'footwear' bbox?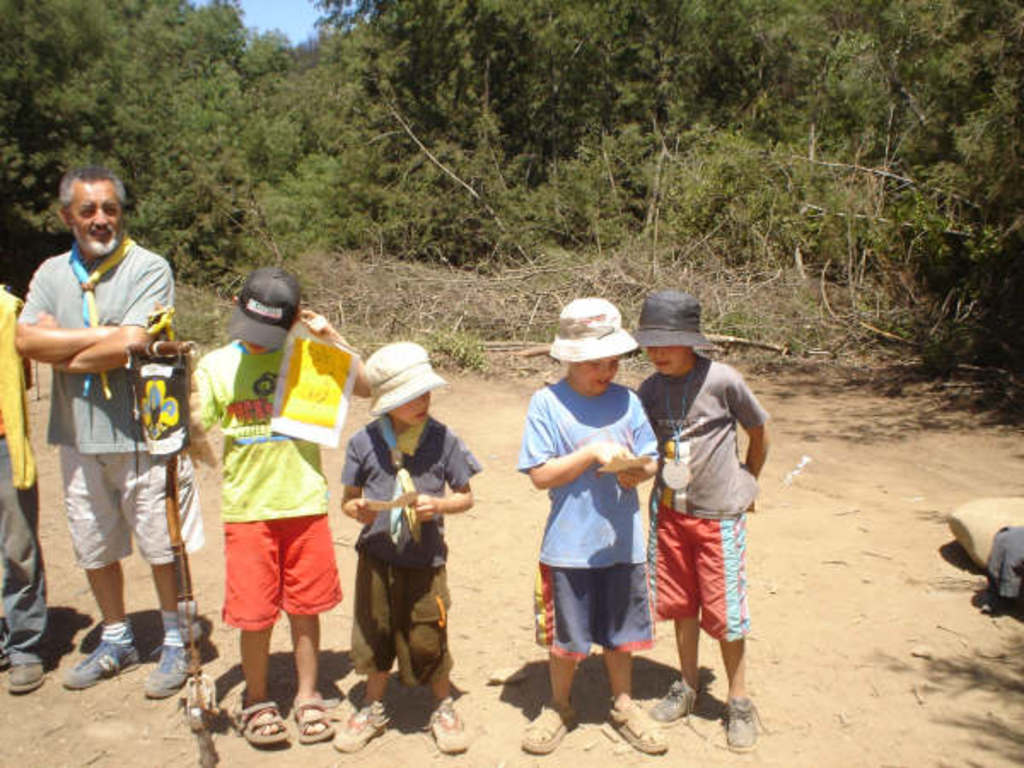
bbox=(329, 703, 391, 754)
